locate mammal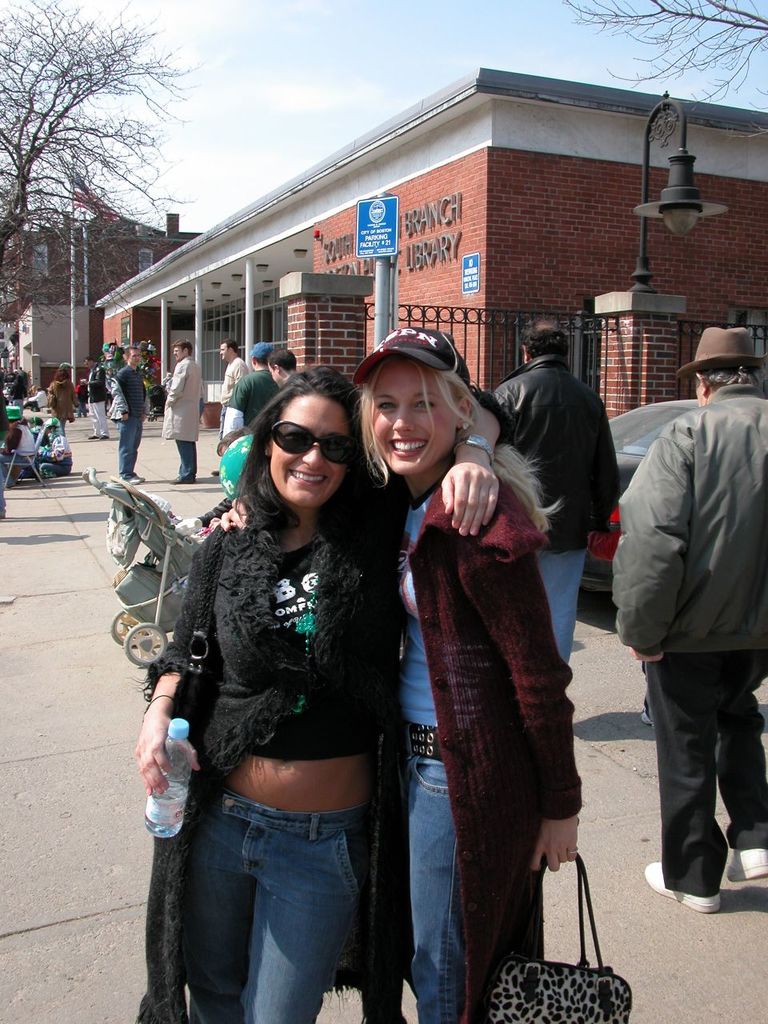
select_region(30, 420, 74, 476)
